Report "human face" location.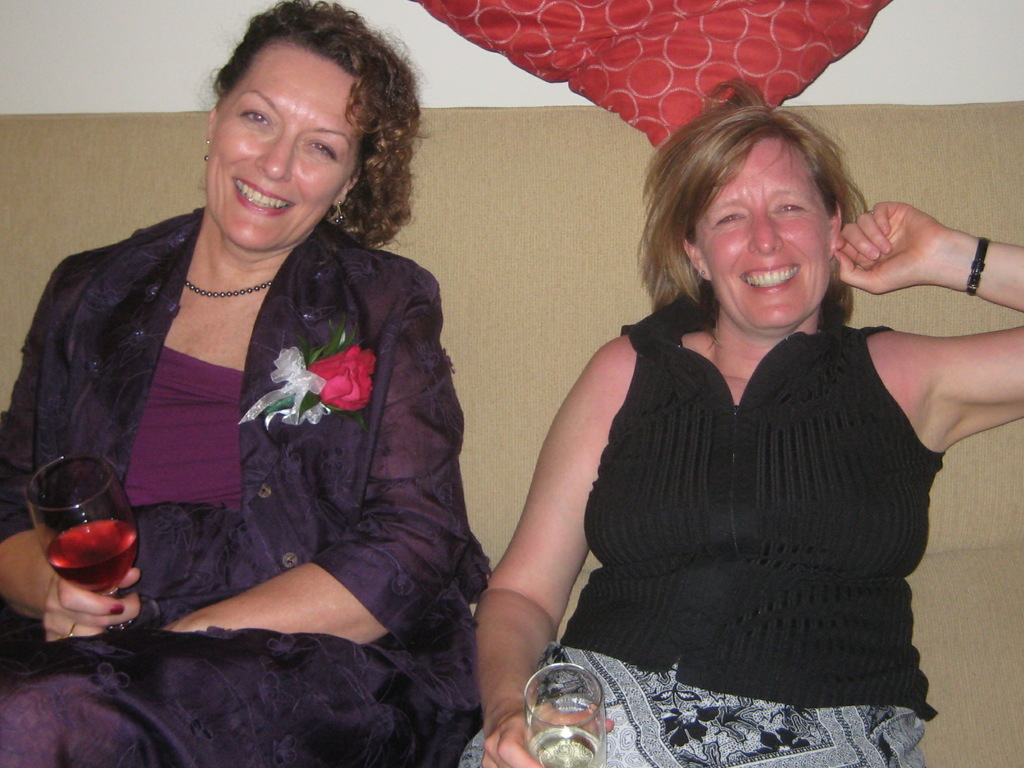
Report: {"x1": 695, "y1": 129, "x2": 838, "y2": 328}.
